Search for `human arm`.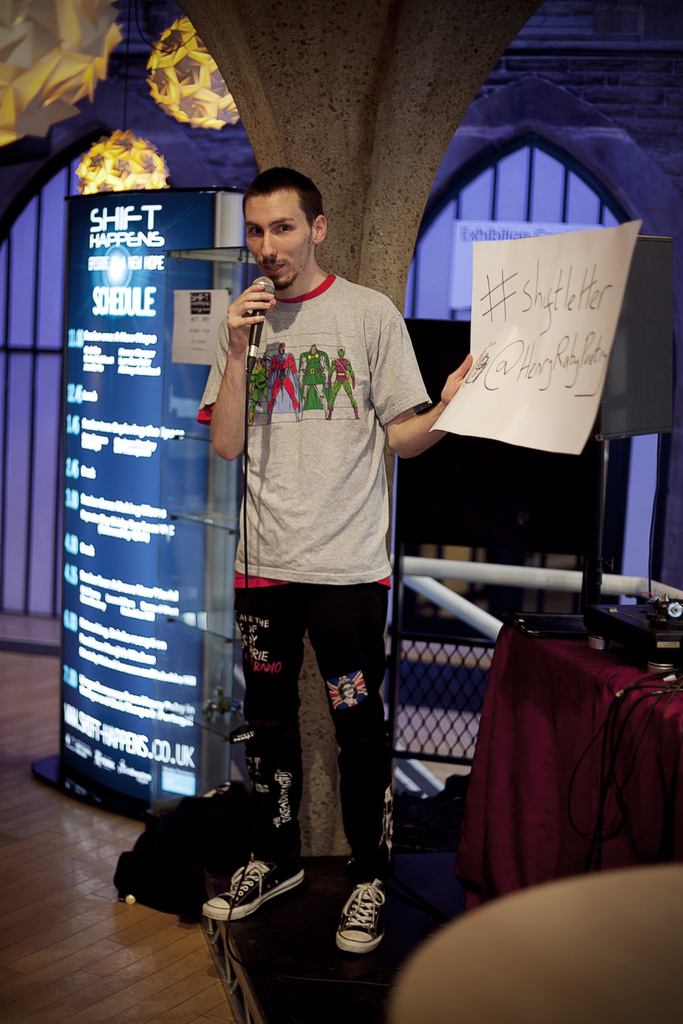
Found at 348 363 357 390.
